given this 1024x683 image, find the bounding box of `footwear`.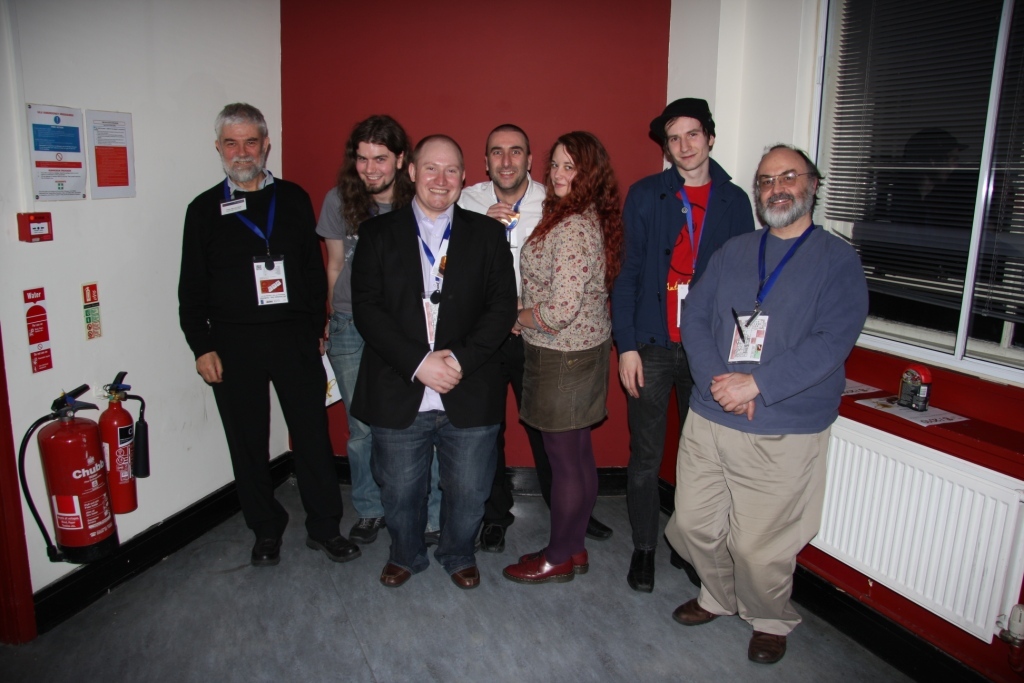
{"x1": 579, "y1": 513, "x2": 609, "y2": 543}.
